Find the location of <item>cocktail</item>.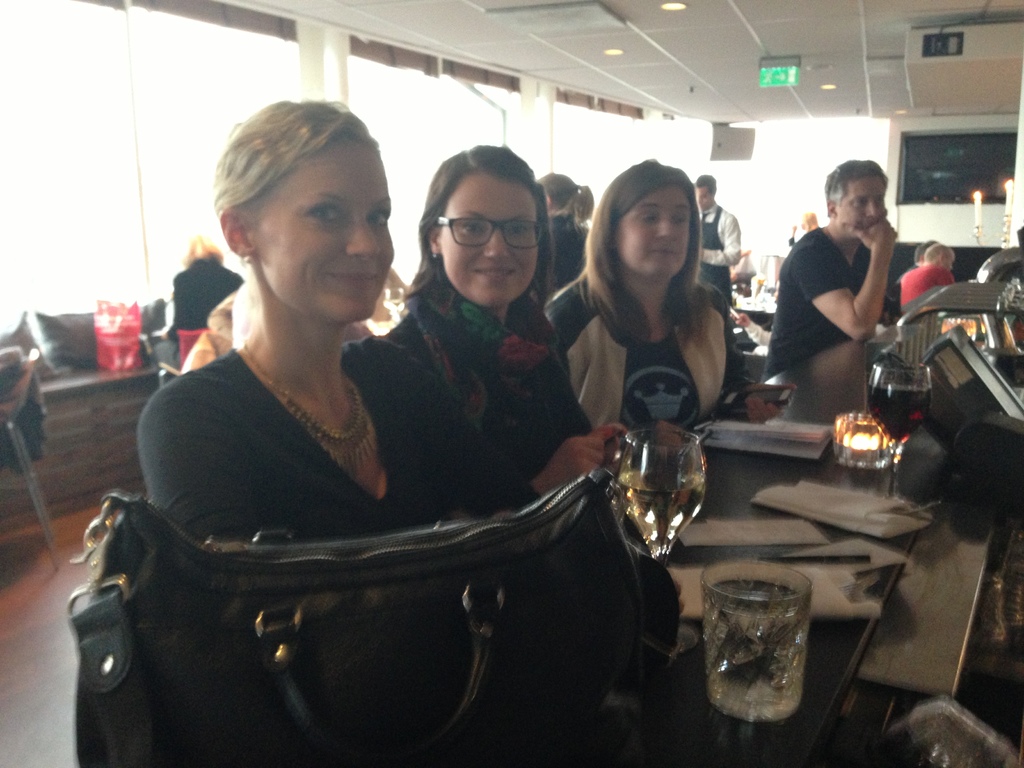
Location: locate(618, 427, 706, 650).
